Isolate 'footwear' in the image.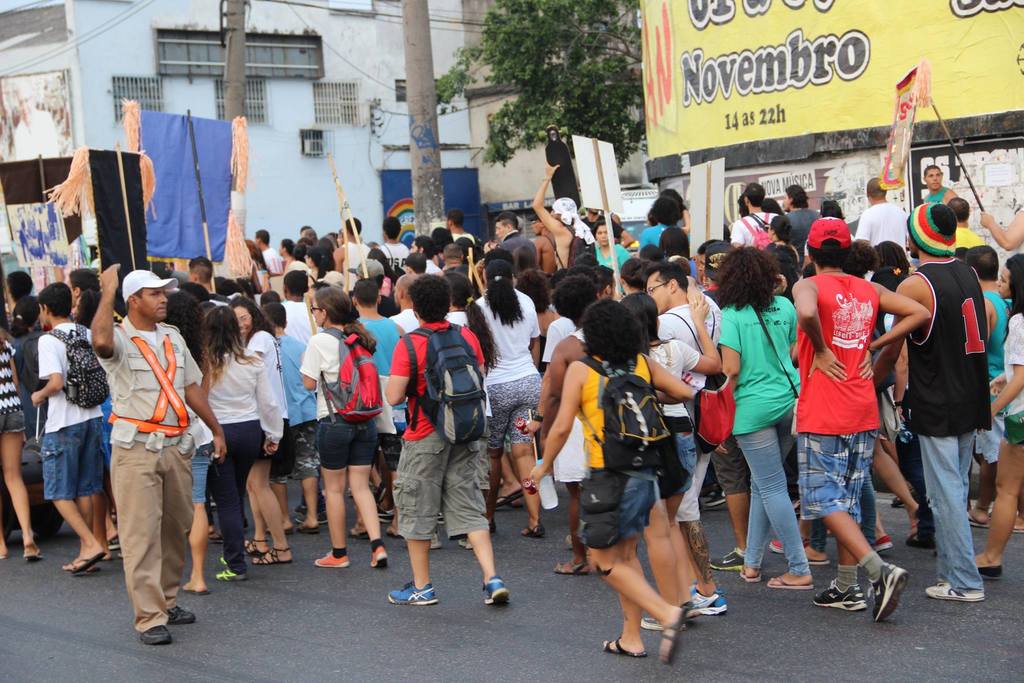
Isolated region: select_region(707, 483, 731, 508).
